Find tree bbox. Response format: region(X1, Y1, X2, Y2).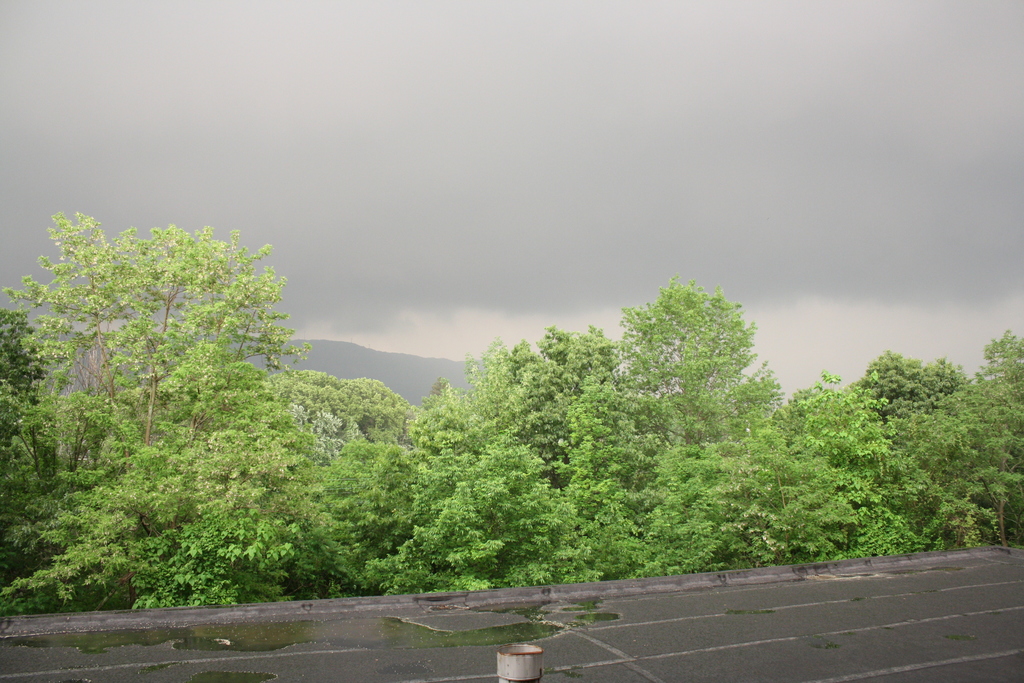
region(612, 262, 771, 456).
